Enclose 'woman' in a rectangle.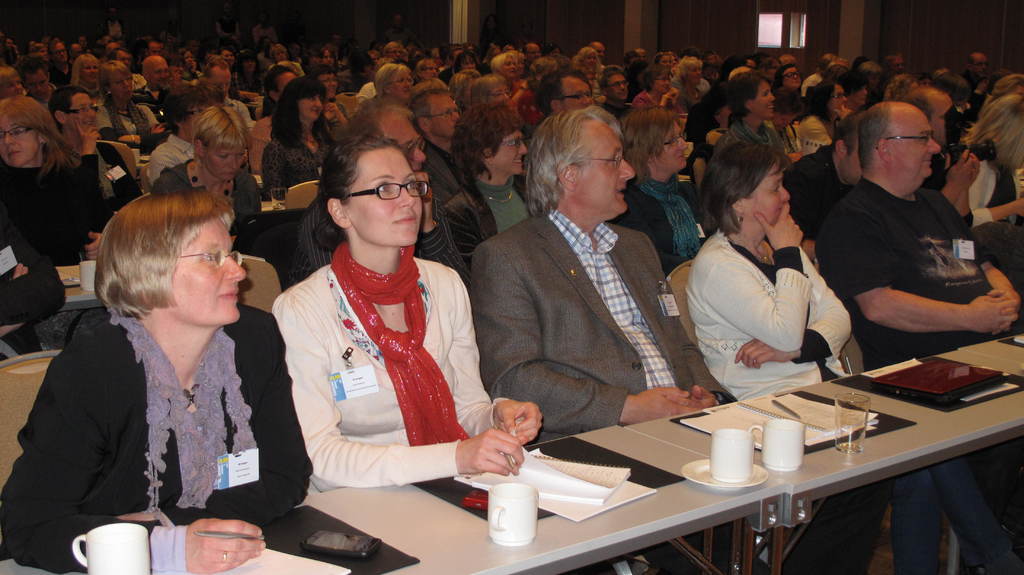
left=0, top=67, right=18, bottom=97.
